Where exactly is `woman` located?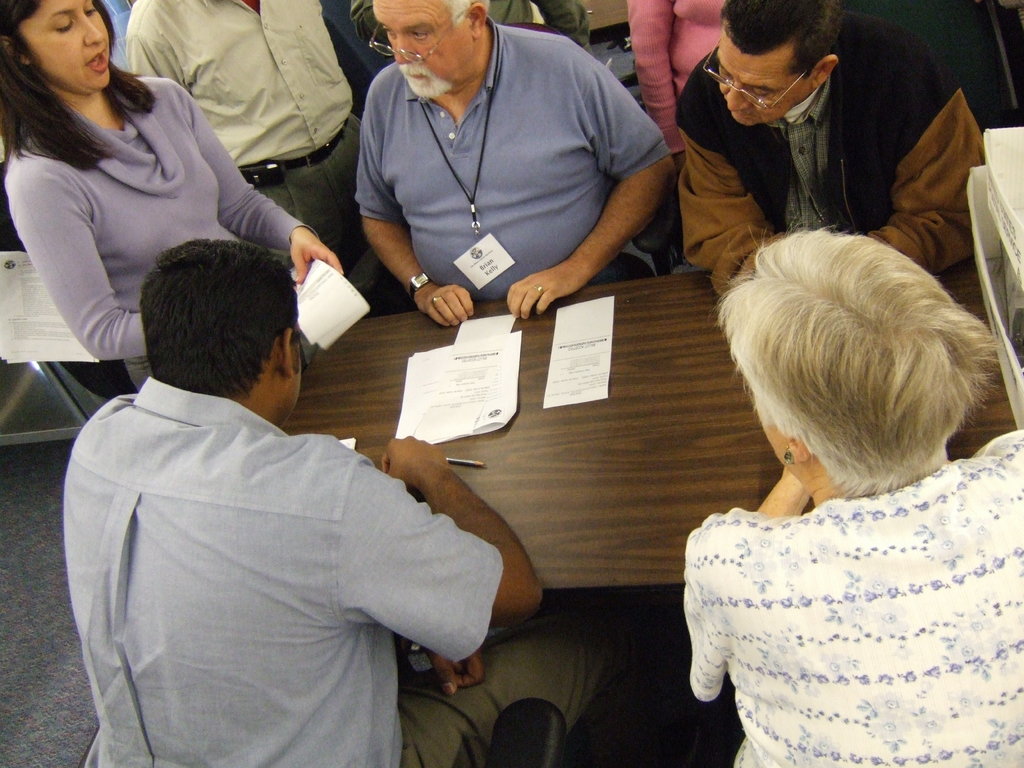
Its bounding box is Rect(689, 214, 1023, 767).
